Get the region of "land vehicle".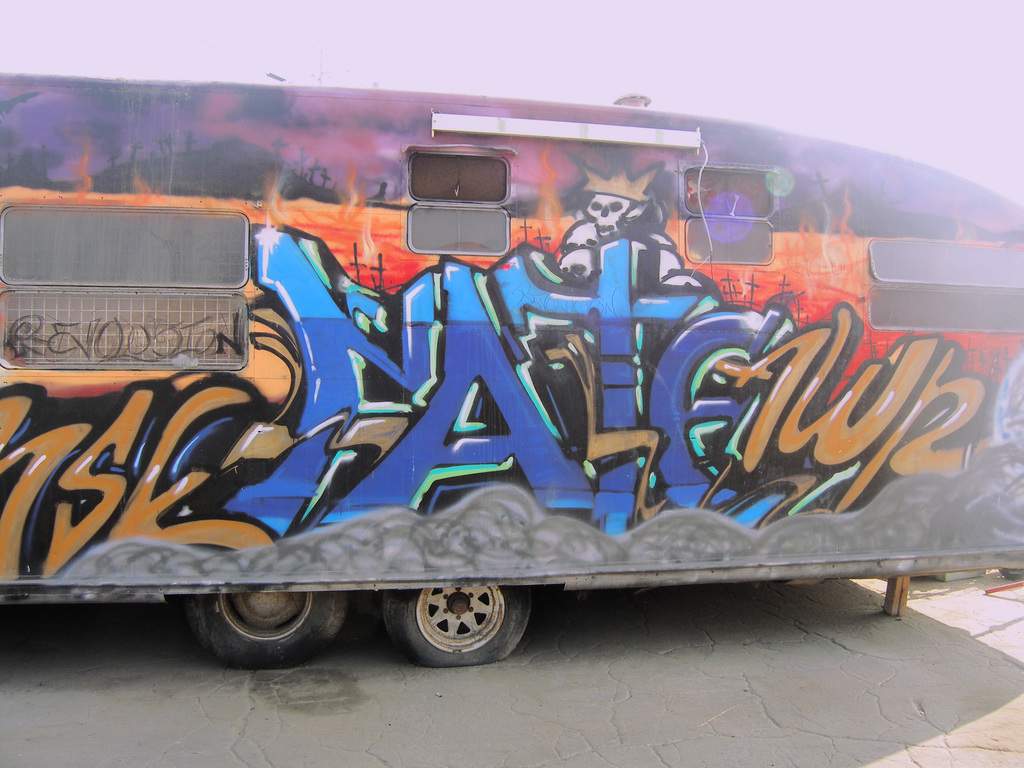
{"left": 0, "top": 76, "right": 1013, "bottom": 686}.
